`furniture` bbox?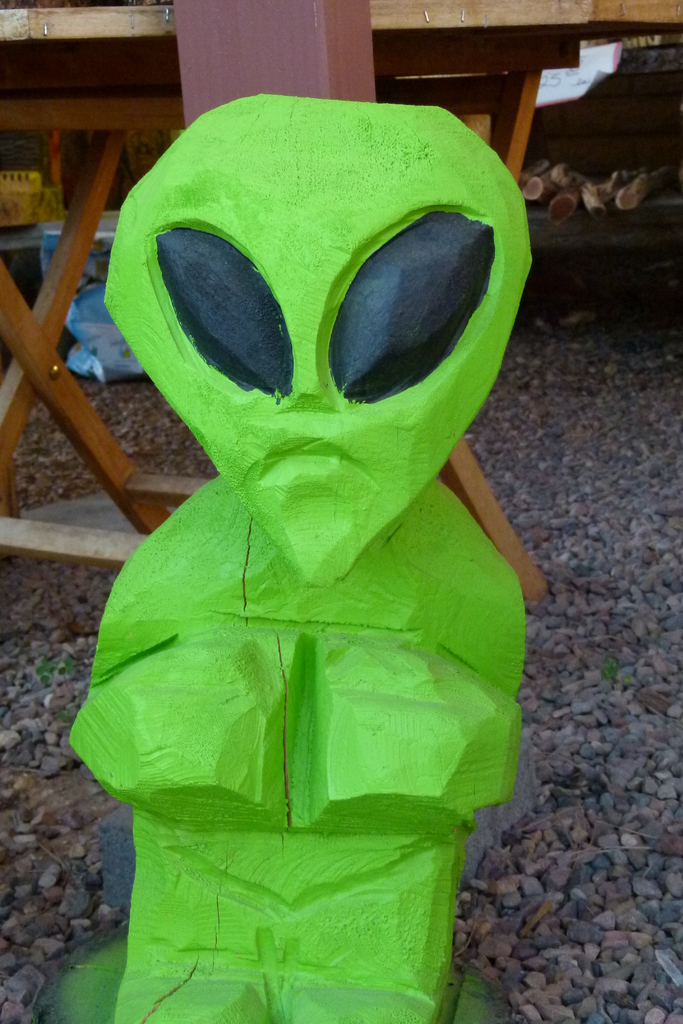
box=[0, 0, 682, 596]
